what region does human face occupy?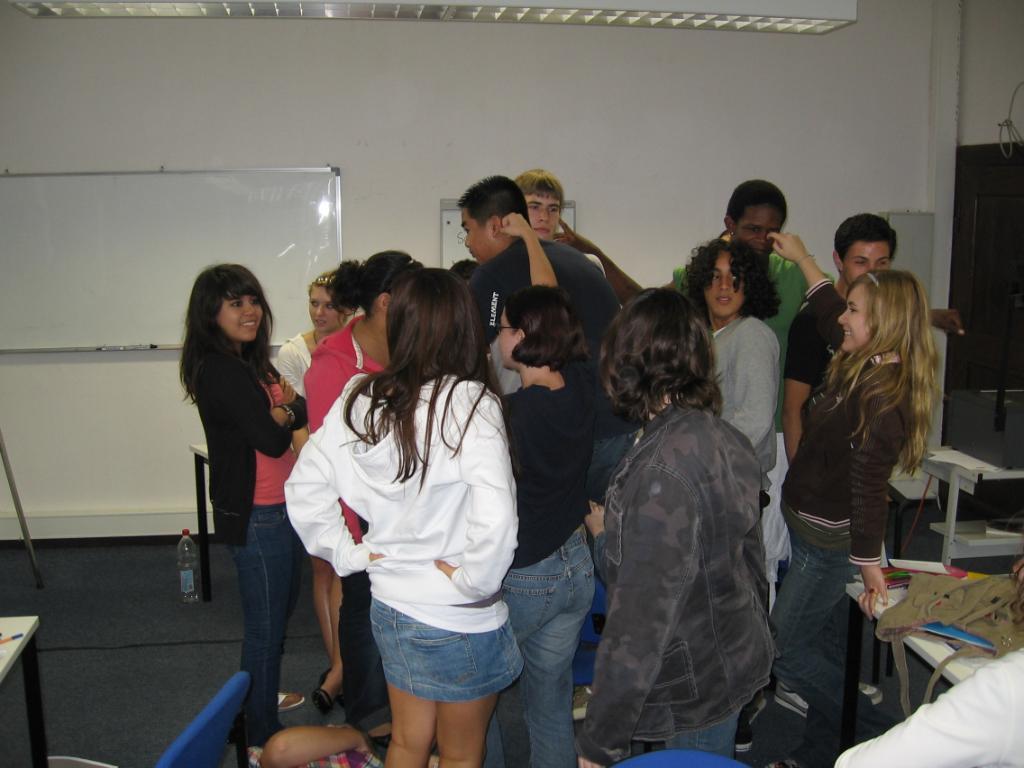
<box>523,194,556,237</box>.
